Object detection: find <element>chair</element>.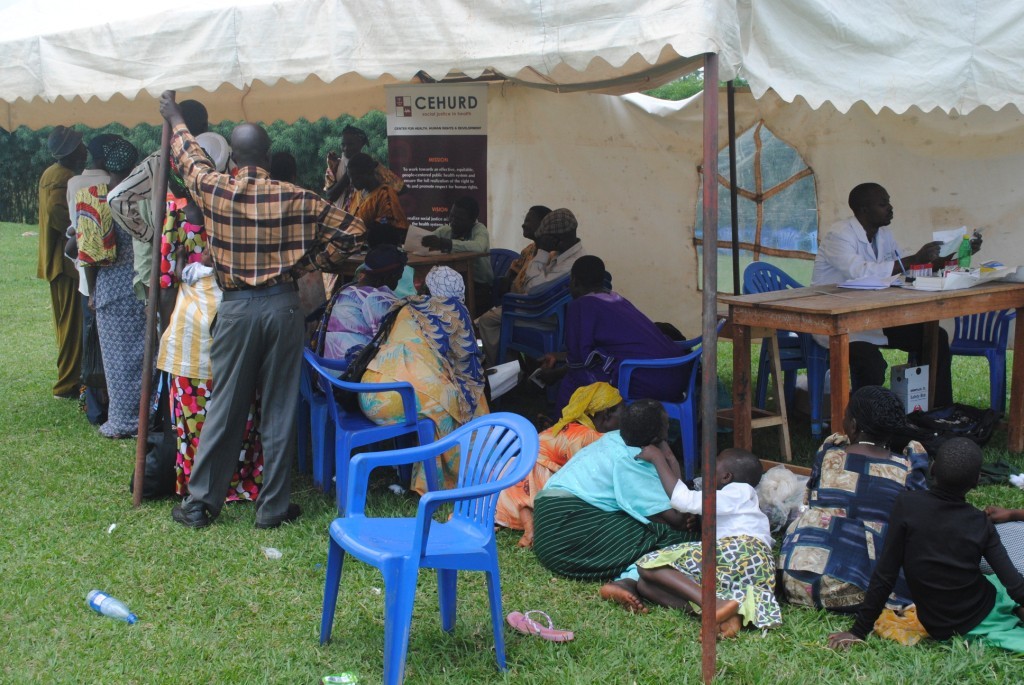
box=[487, 249, 529, 308].
